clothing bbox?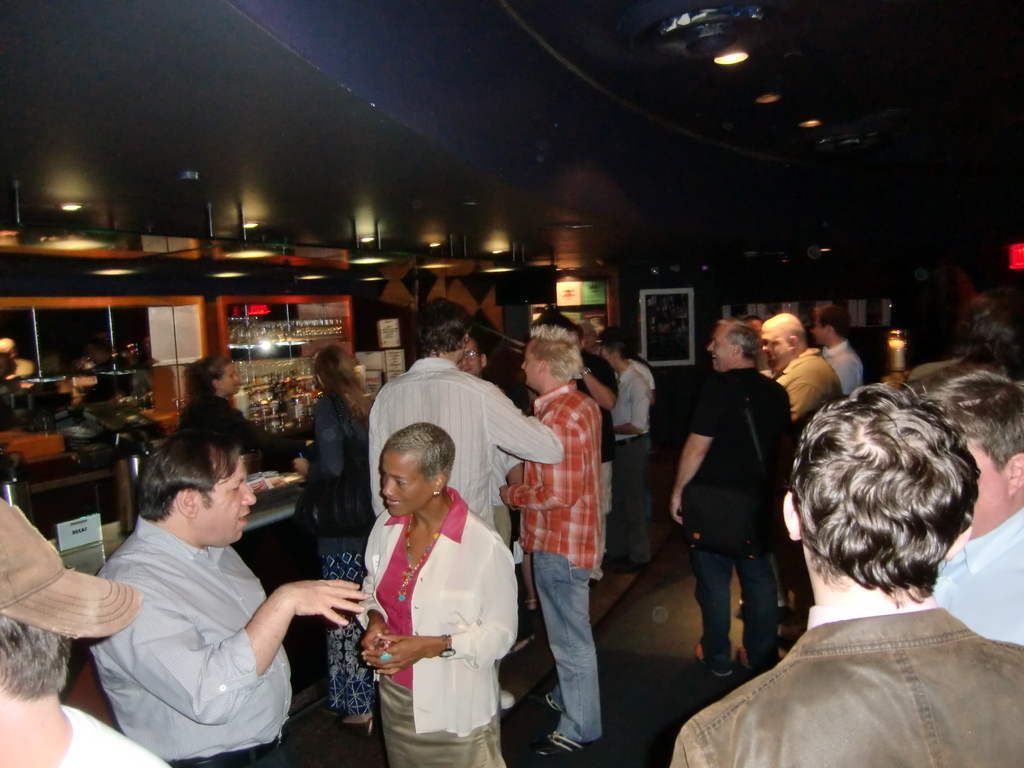
580/346/618/508
